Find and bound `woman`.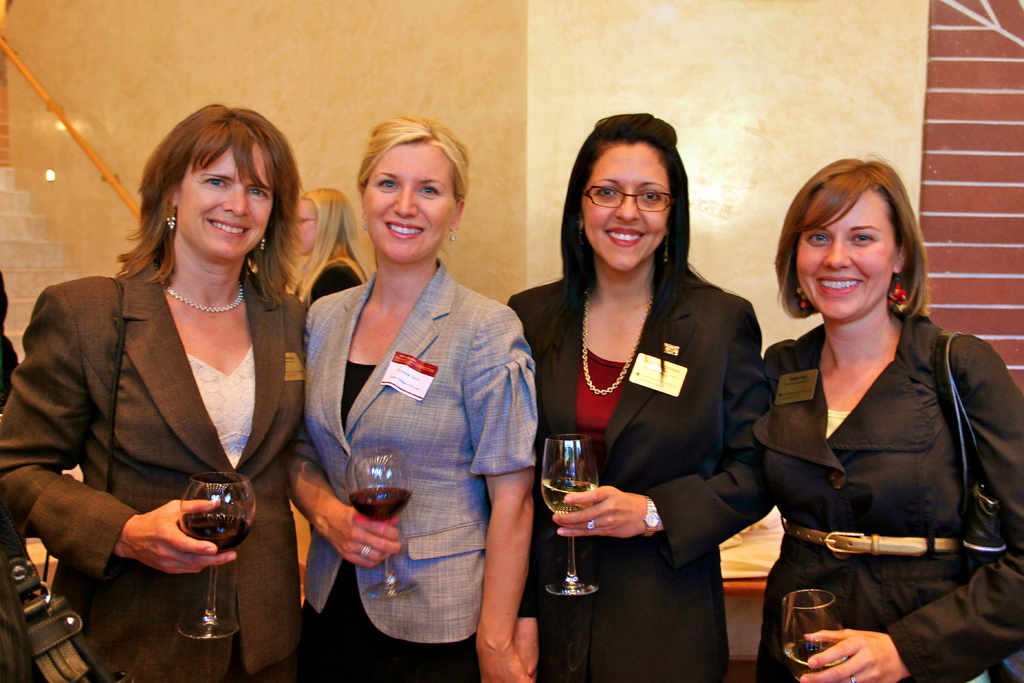
Bound: select_region(276, 185, 372, 322).
